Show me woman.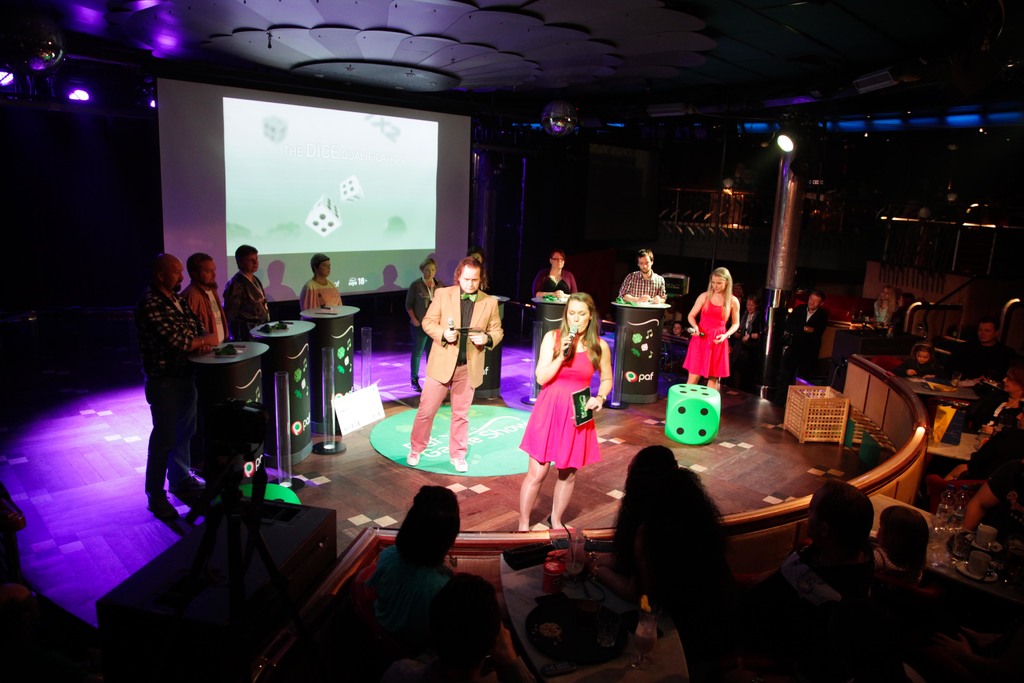
woman is here: 685/265/739/390.
